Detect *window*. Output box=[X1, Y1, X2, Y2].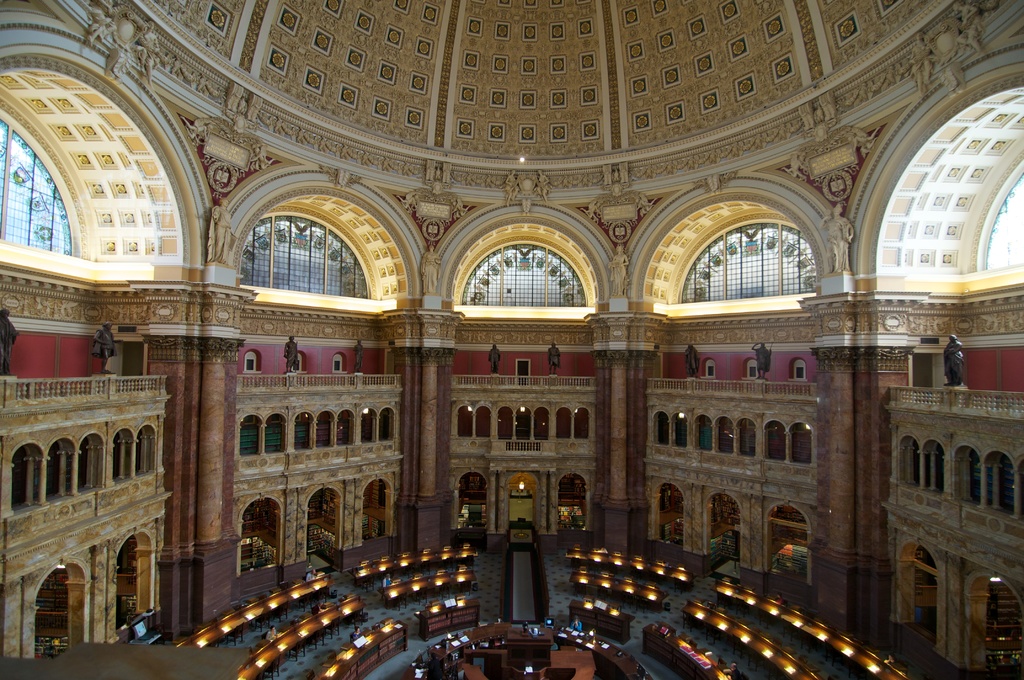
box=[678, 219, 817, 303].
